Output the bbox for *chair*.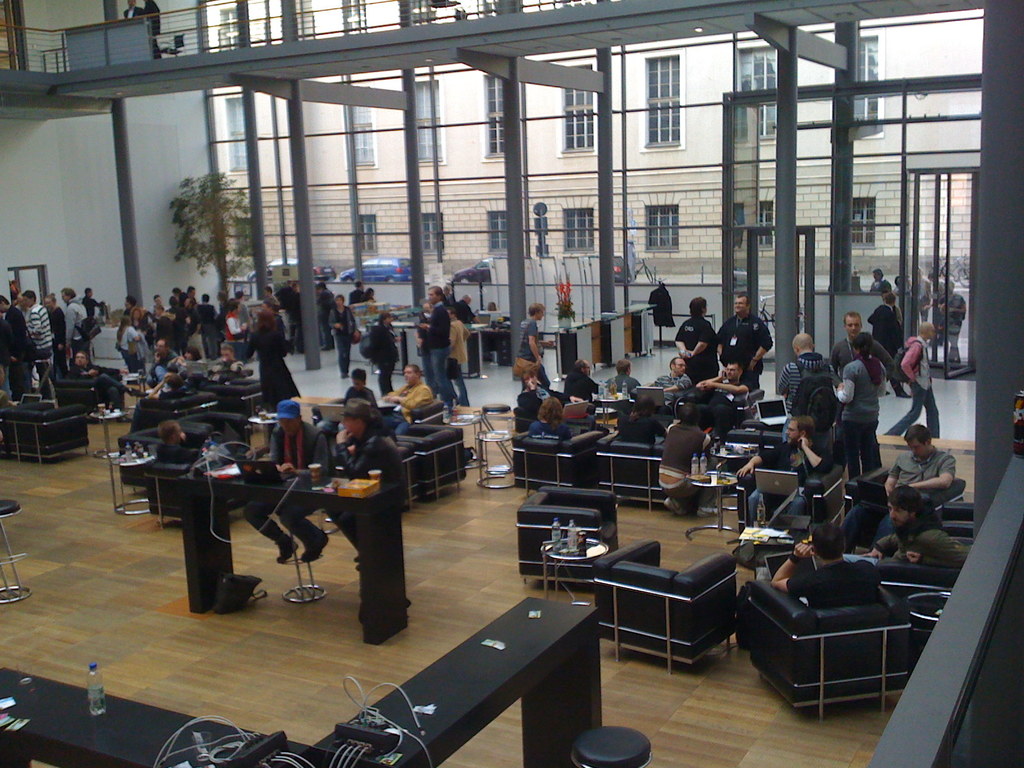
55, 364, 124, 409.
